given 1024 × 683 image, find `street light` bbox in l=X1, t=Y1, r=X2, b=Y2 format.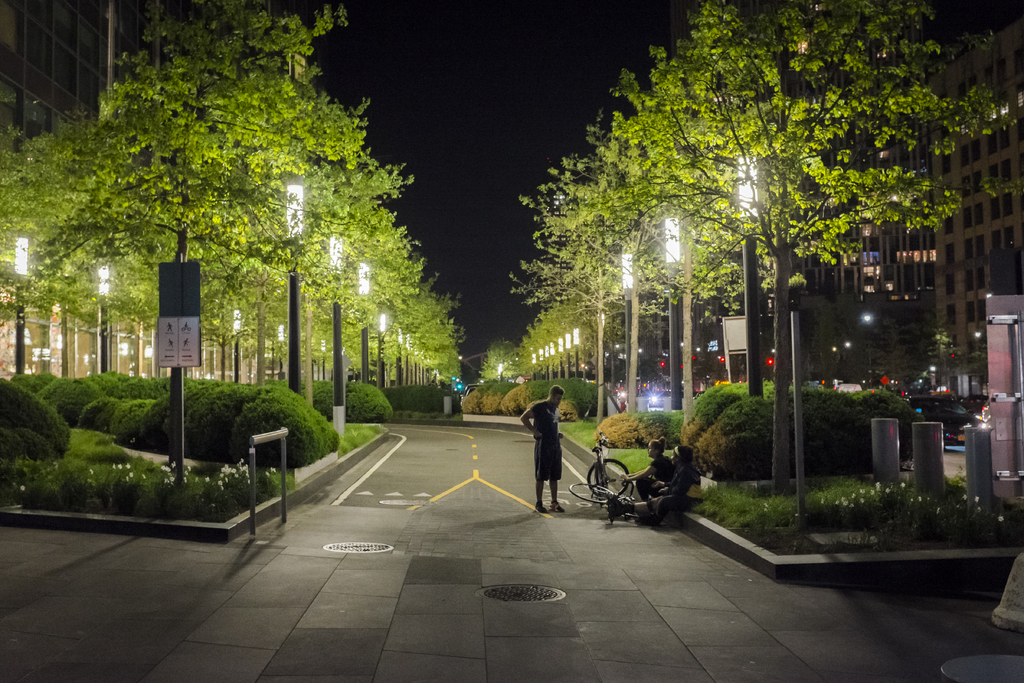
l=402, t=333, r=415, b=387.
